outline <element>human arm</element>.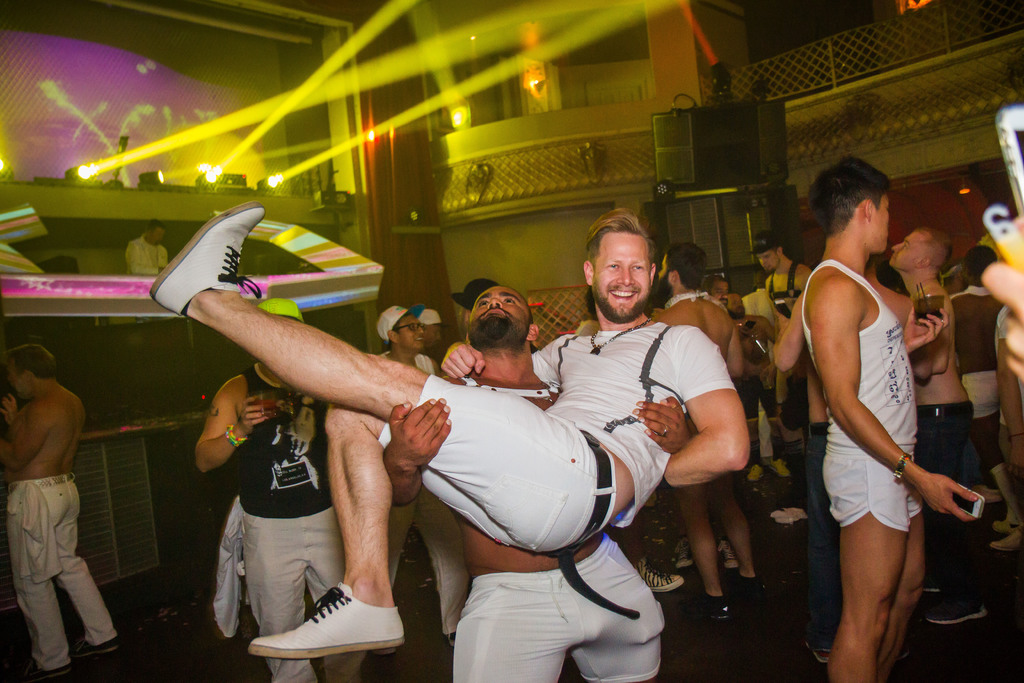
Outline: x1=724 y1=323 x2=749 y2=378.
